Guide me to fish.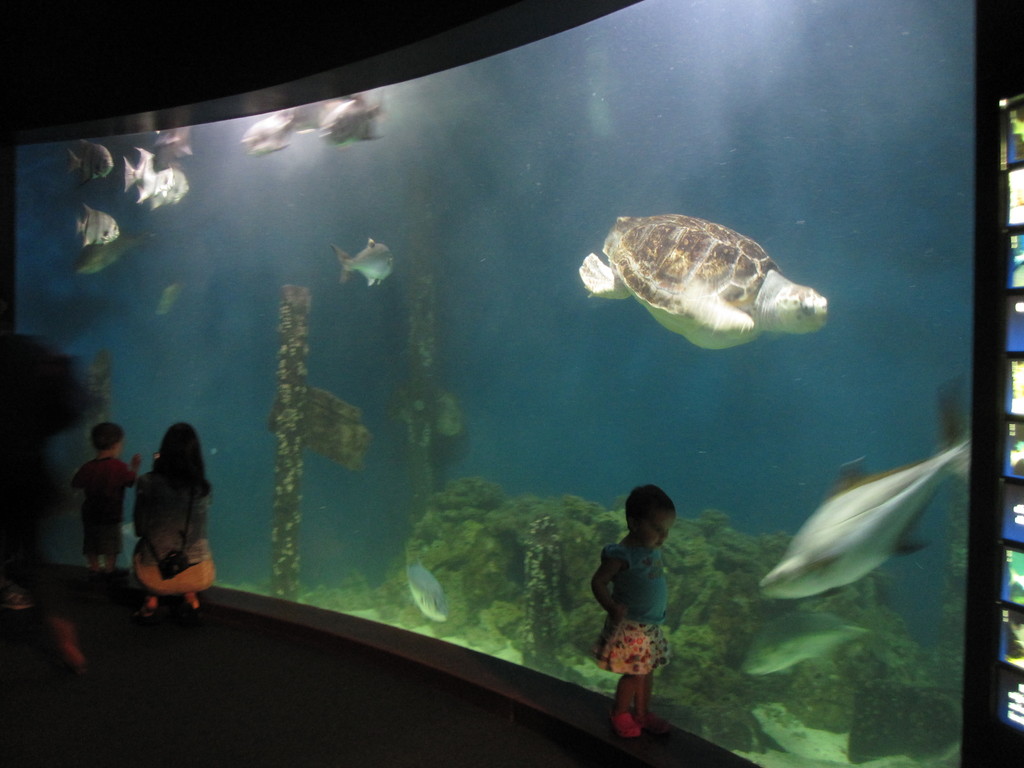
Guidance: {"left": 70, "top": 204, "right": 123, "bottom": 243}.
